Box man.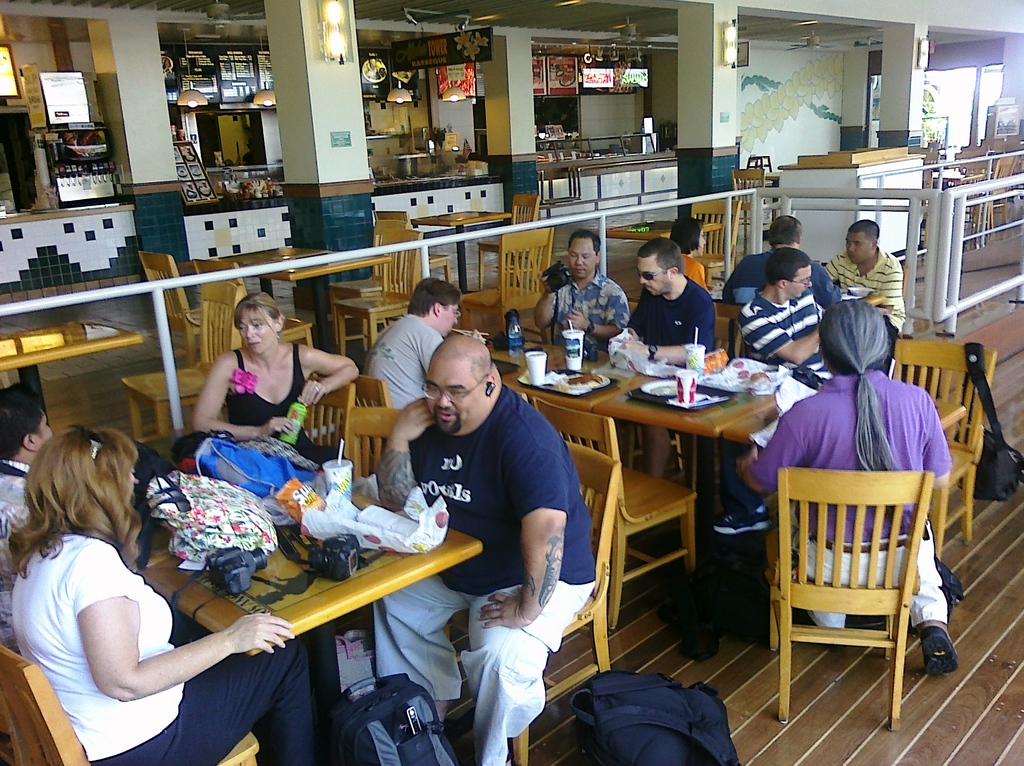
detection(367, 301, 594, 733).
